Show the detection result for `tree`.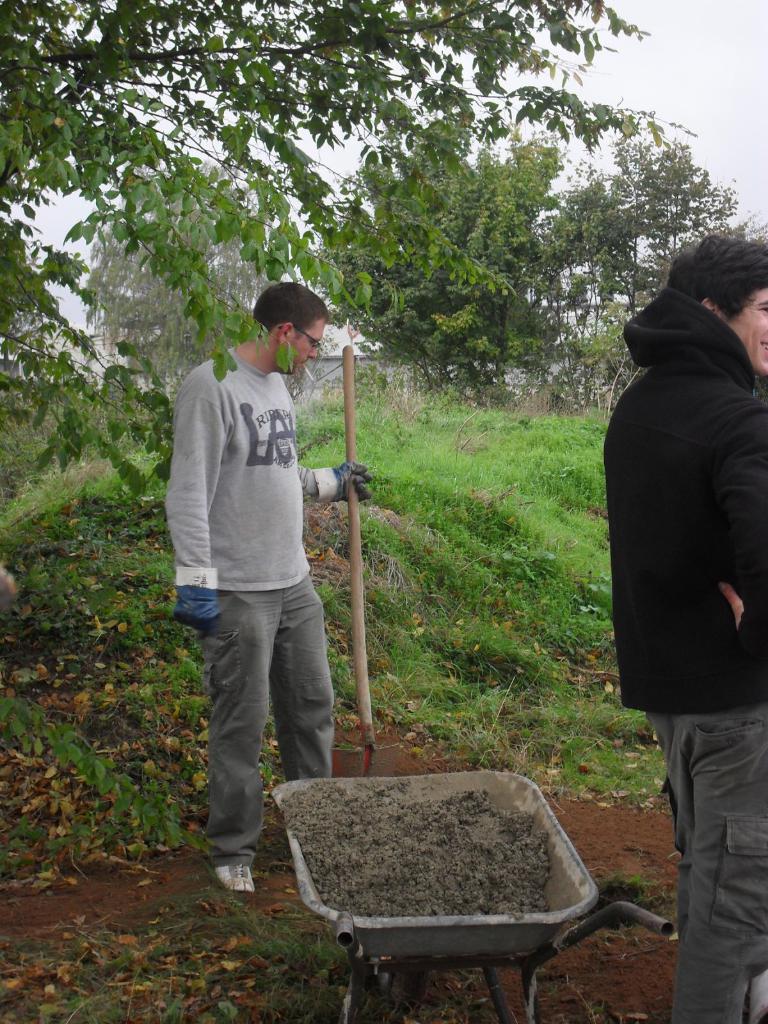
{"x1": 315, "y1": 104, "x2": 576, "y2": 403}.
